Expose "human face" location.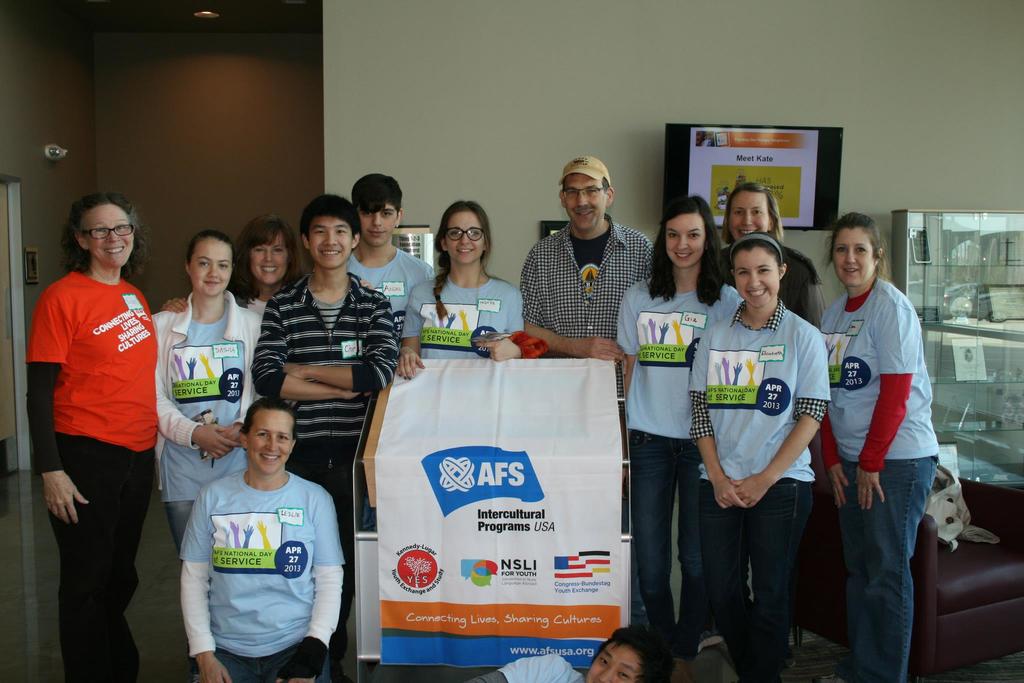
Exposed at bbox=(445, 210, 483, 262).
